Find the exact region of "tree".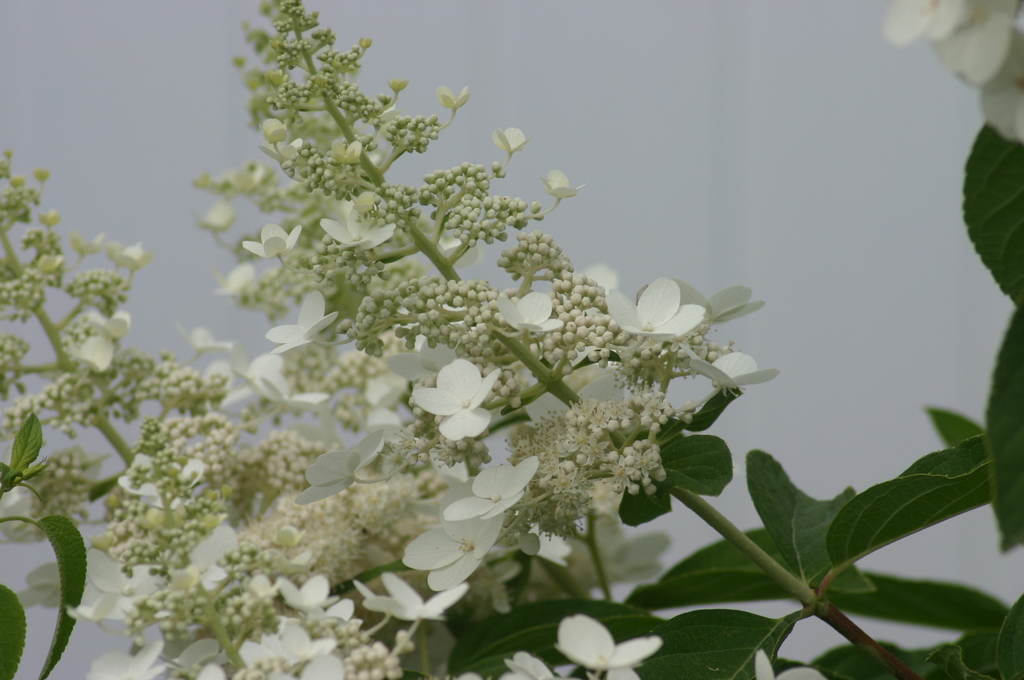
Exact region: locate(0, 1, 1023, 679).
